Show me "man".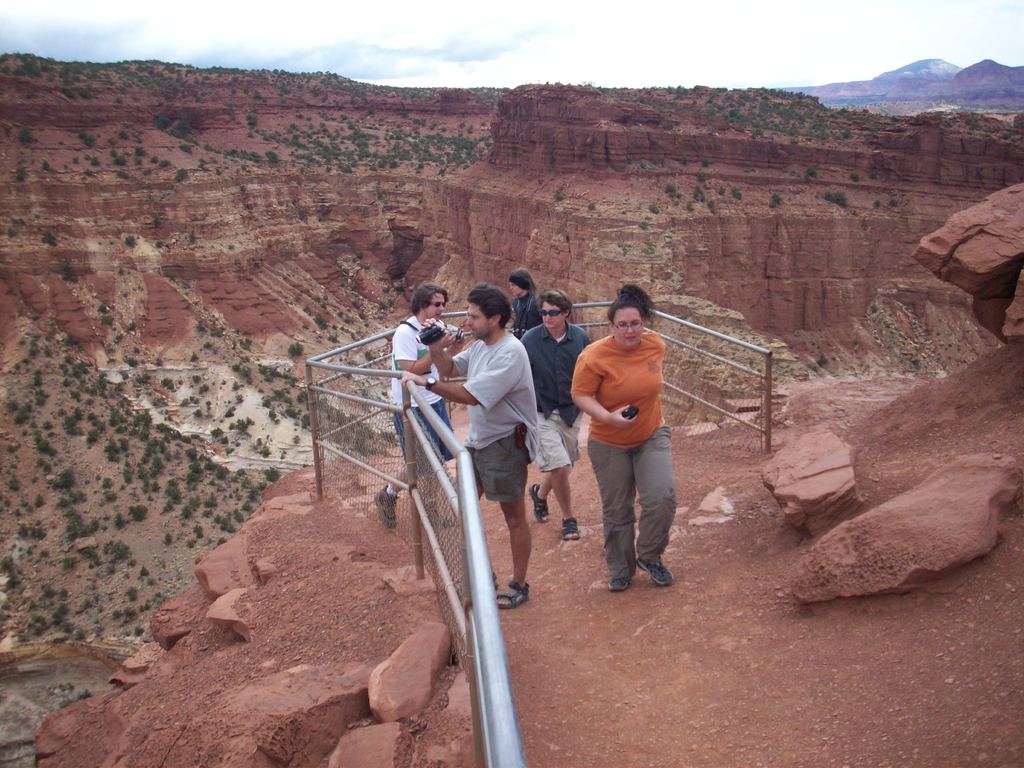
"man" is here: <bbox>399, 286, 543, 607</bbox>.
